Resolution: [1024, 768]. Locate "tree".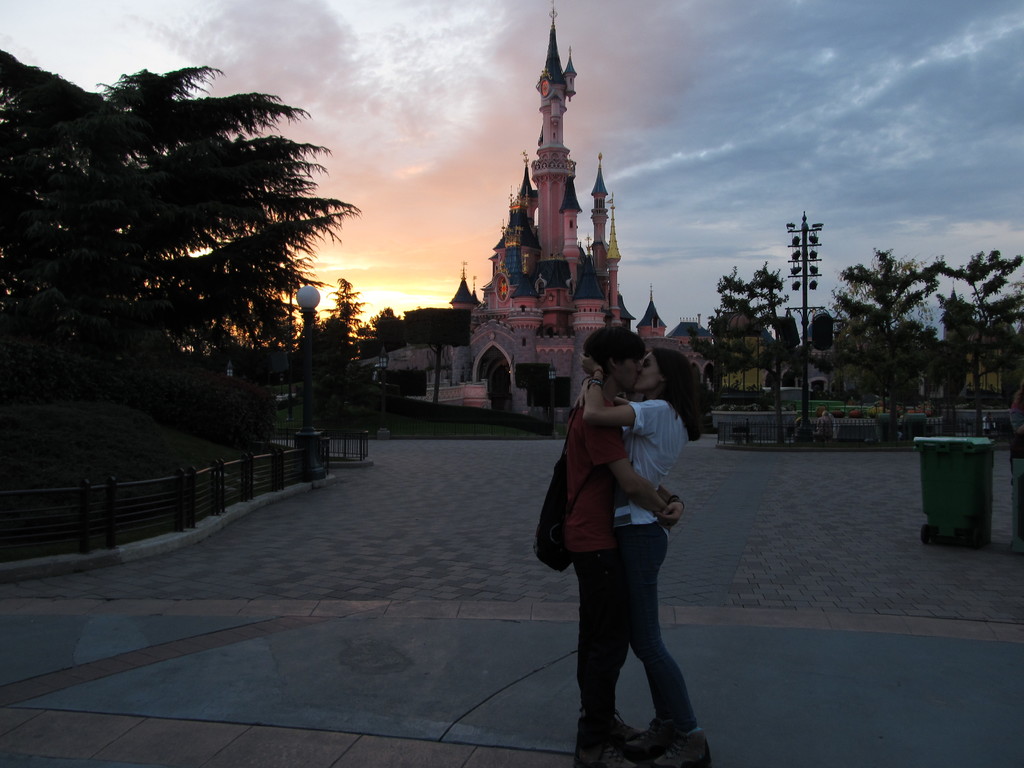
(x1=325, y1=278, x2=367, y2=336).
